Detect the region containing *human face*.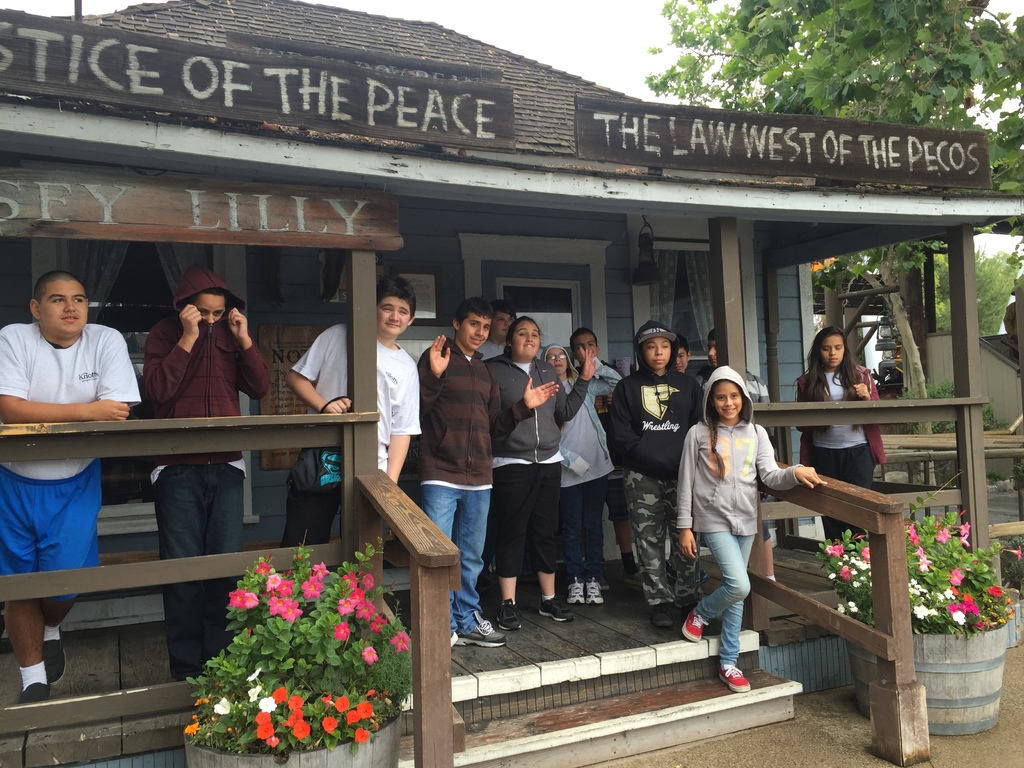
[x1=493, y1=309, x2=513, y2=342].
